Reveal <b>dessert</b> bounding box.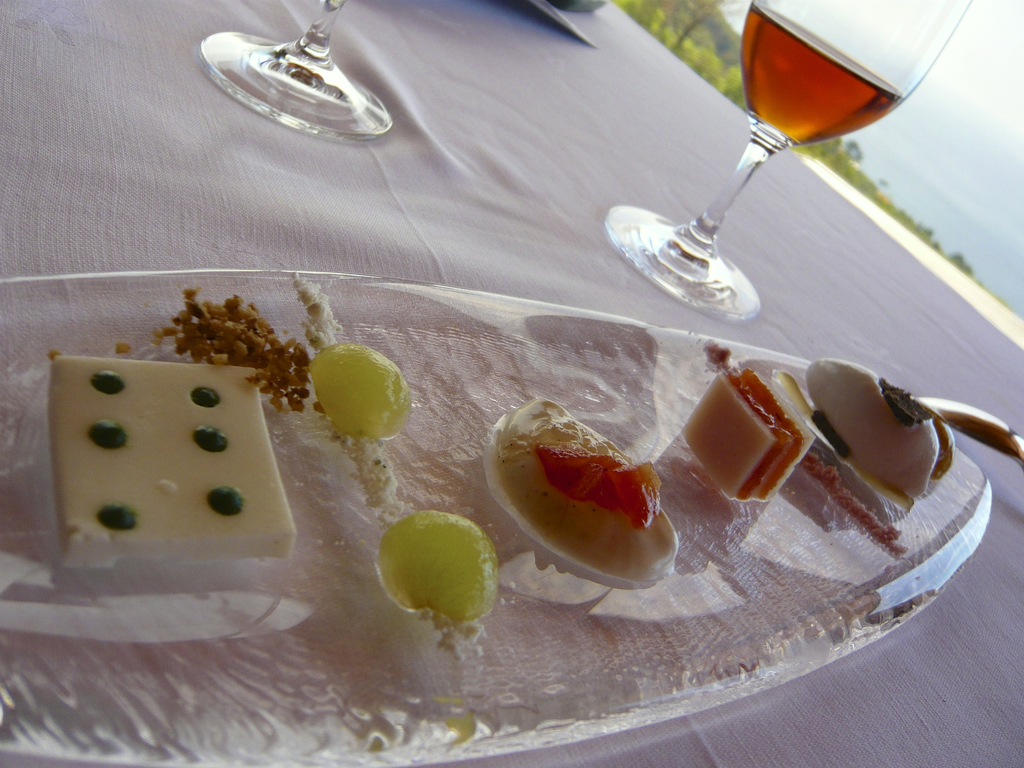
Revealed: 54/270/496/660.
